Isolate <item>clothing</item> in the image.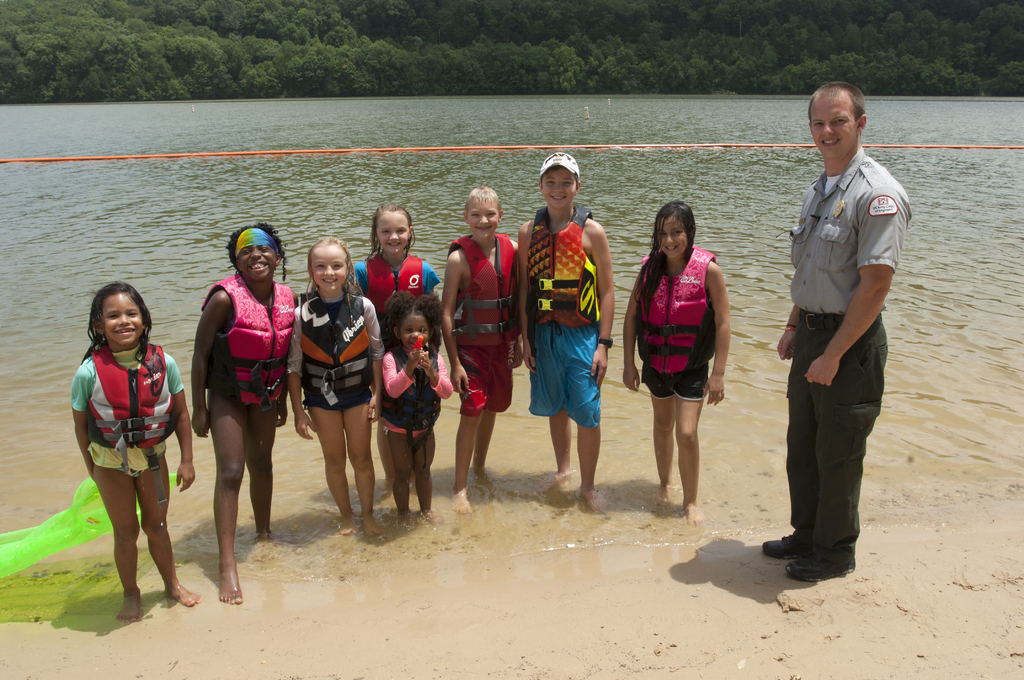
Isolated region: locate(279, 292, 393, 412).
